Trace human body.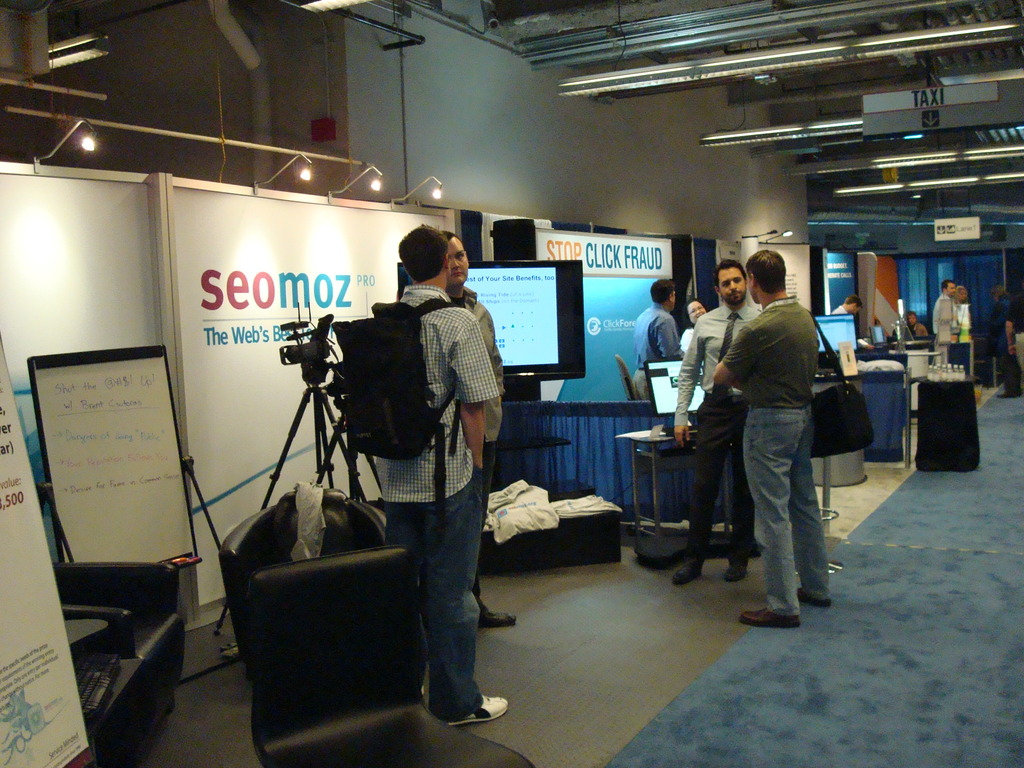
Traced to left=409, top=285, right=520, bottom=630.
